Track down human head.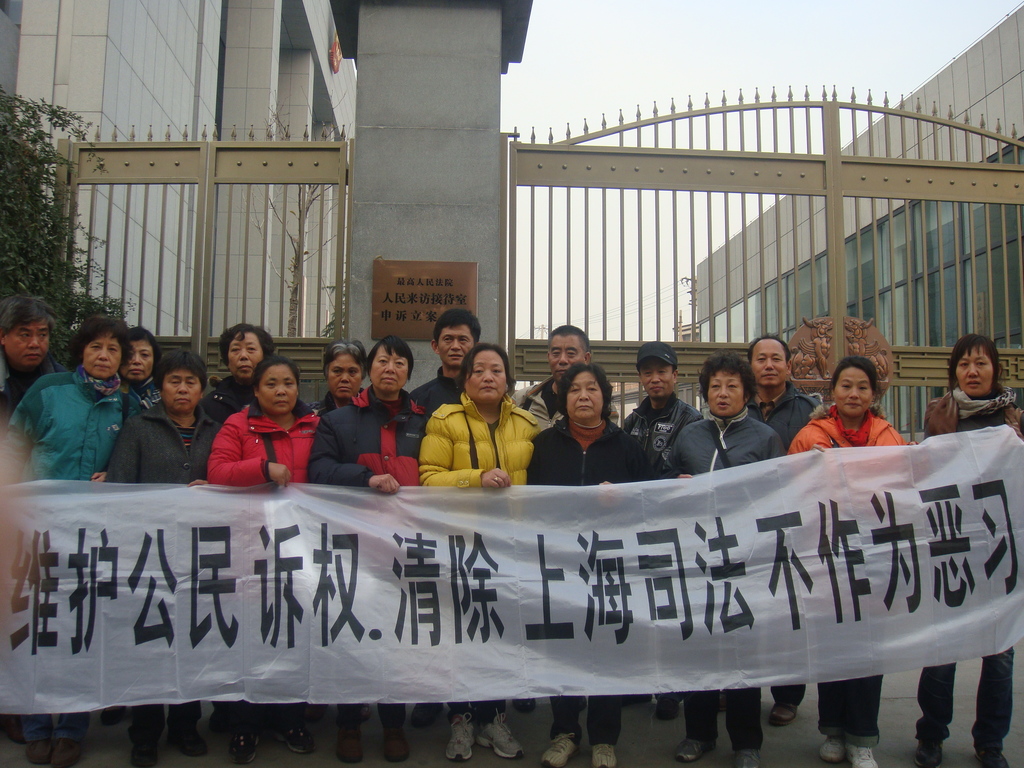
Tracked to 250 356 300 415.
